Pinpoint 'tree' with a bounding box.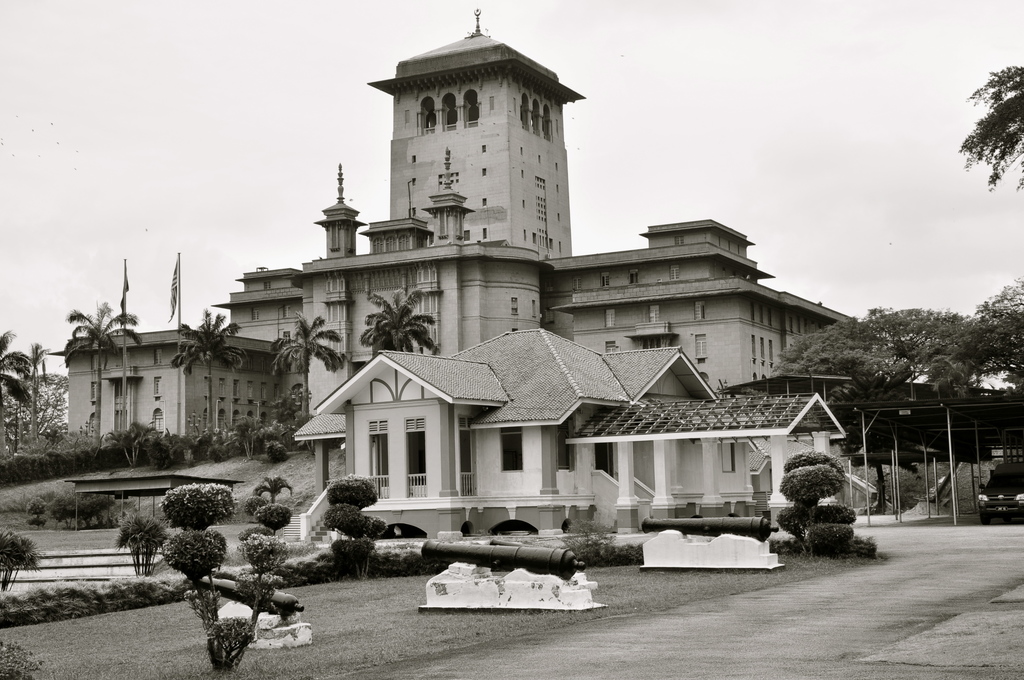
[x1=324, y1=471, x2=375, y2=506].
